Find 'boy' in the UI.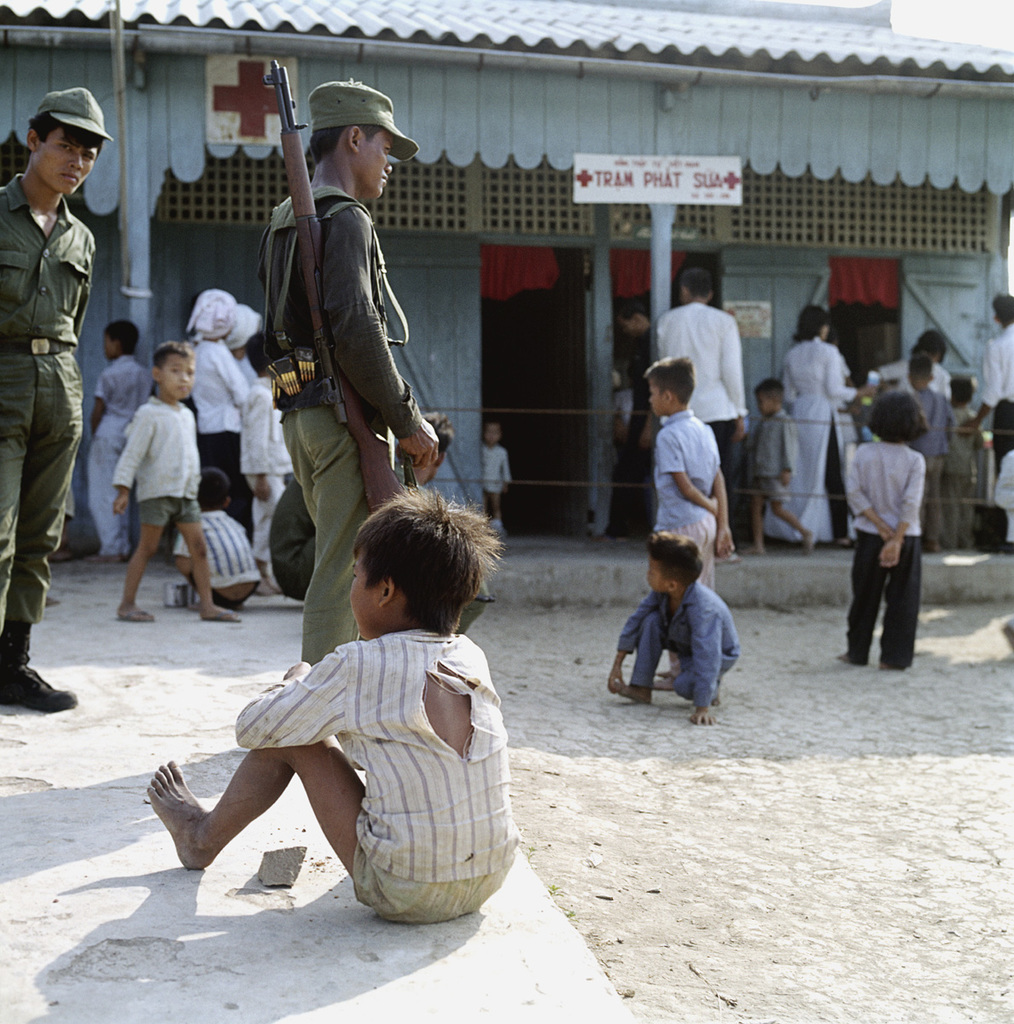
UI element at x1=109 y1=337 x2=252 y2=627.
